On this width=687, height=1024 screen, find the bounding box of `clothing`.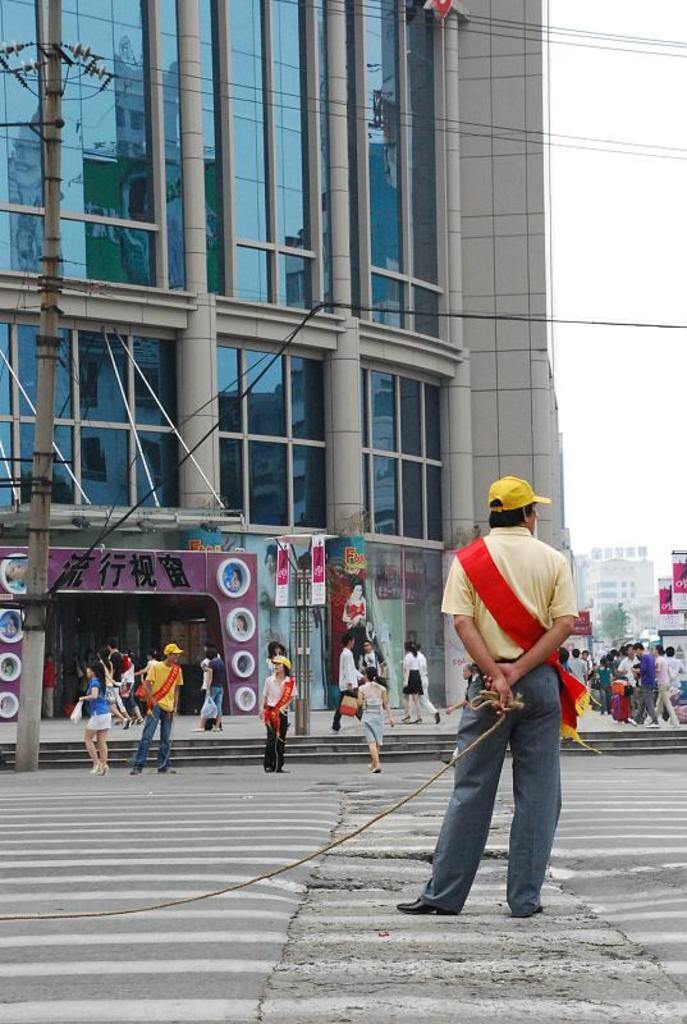
Bounding box: <box>595,654,615,710</box>.
